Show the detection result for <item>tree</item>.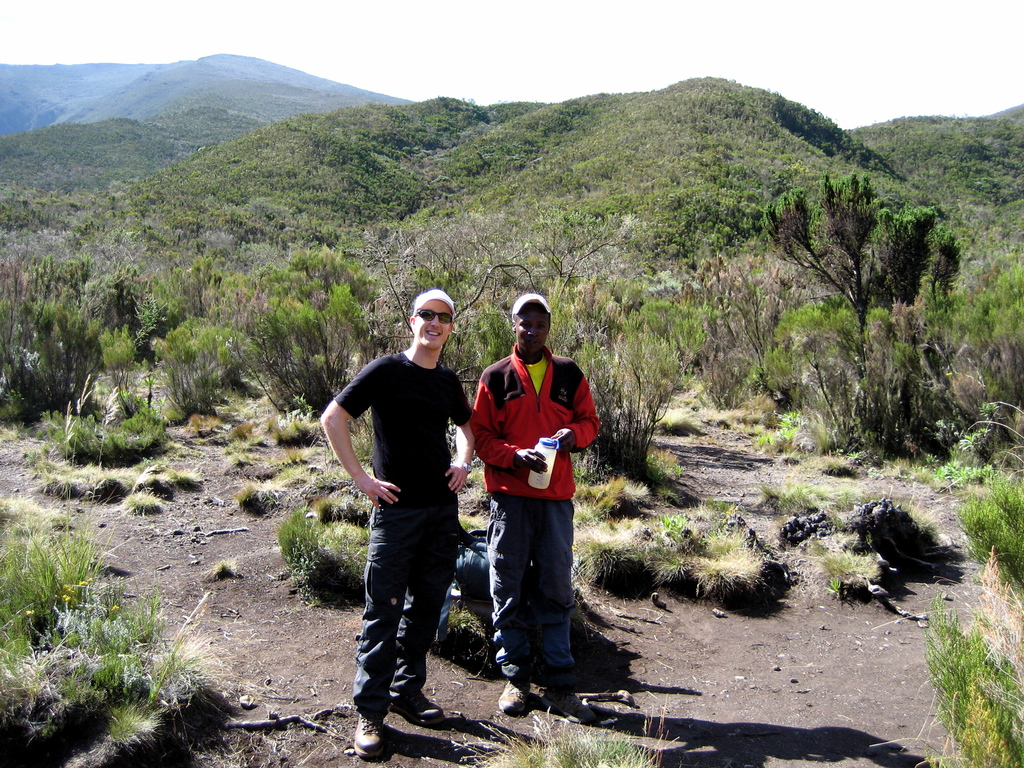
crop(765, 173, 966, 351).
